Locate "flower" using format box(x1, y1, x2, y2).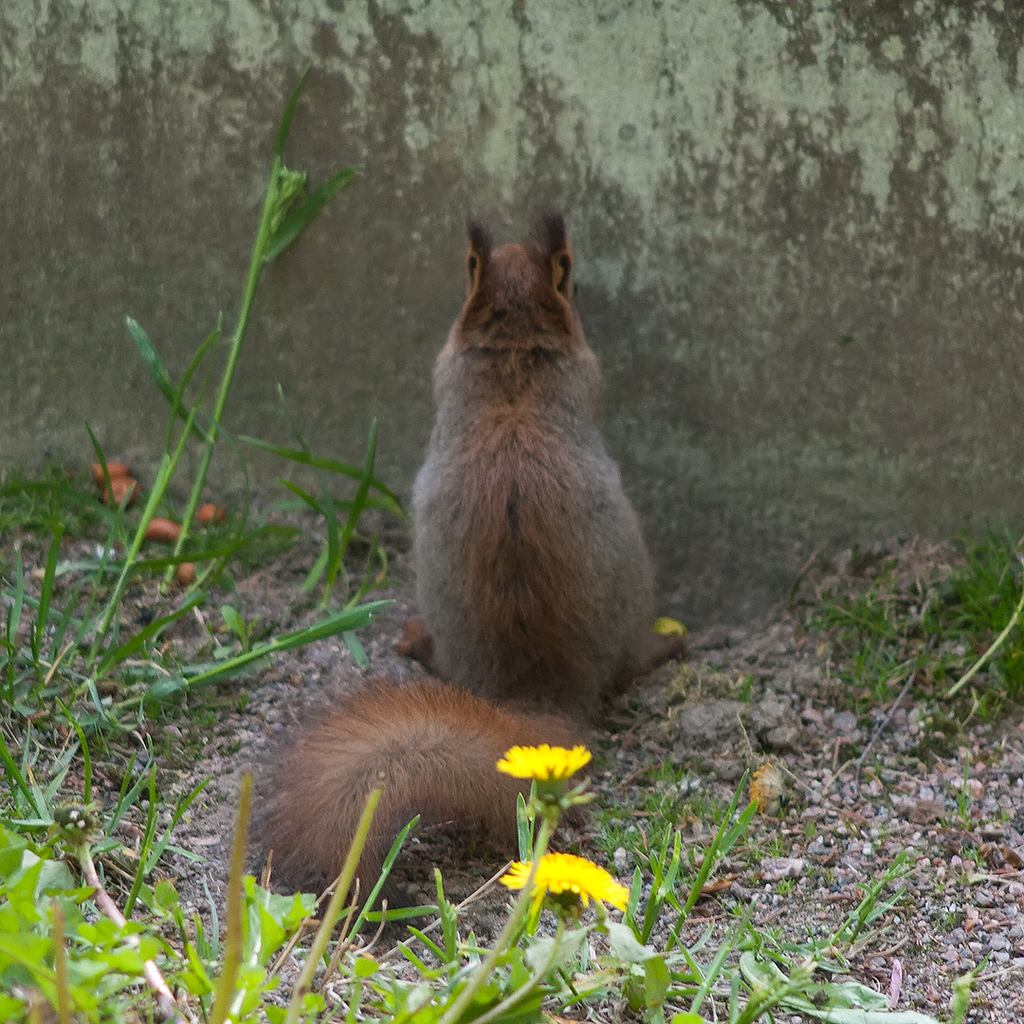
box(497, 849, 637, 921).
